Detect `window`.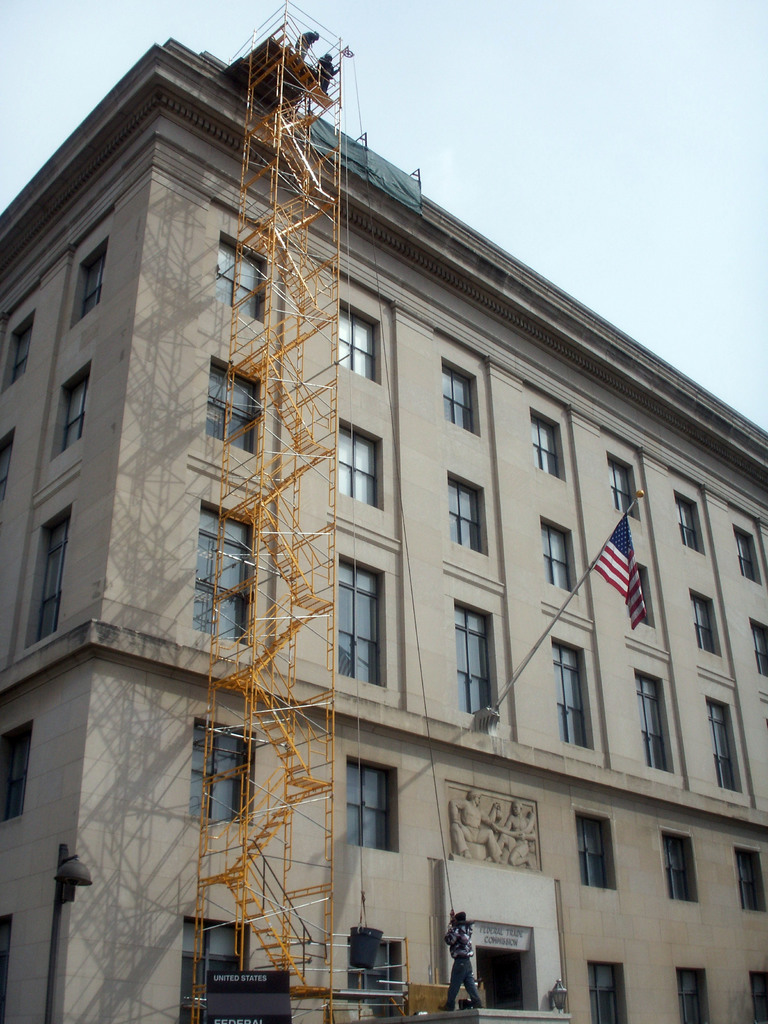
Detected at 214:237:262:323.
